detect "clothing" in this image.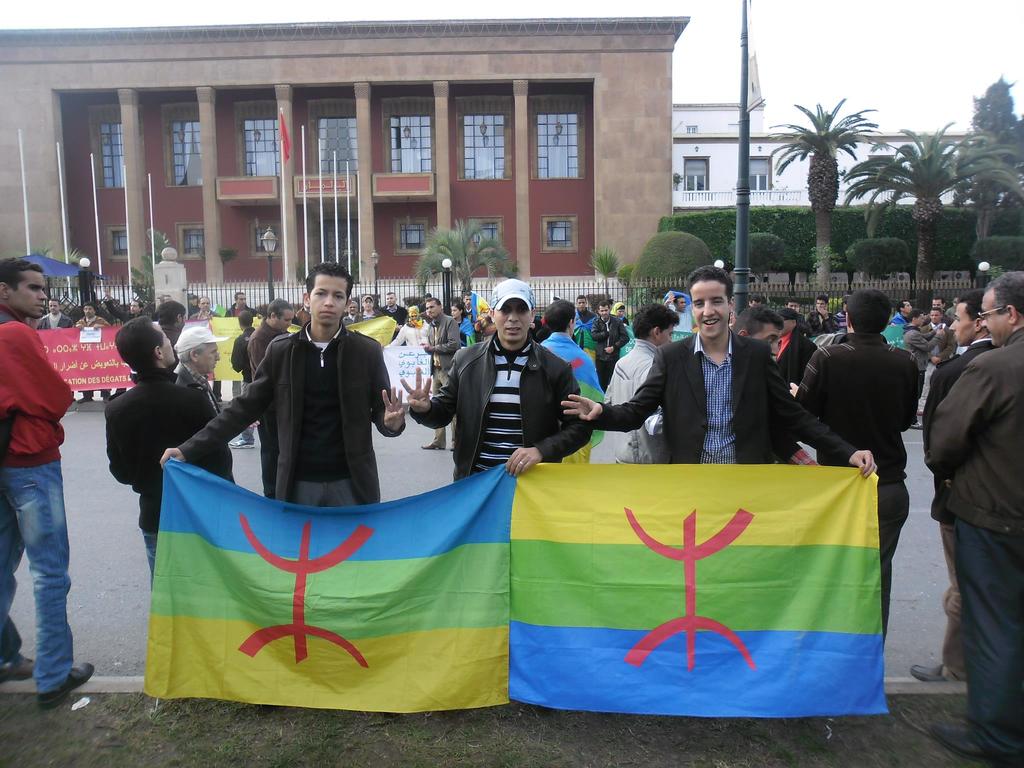
Detection: box=[578, 311, 630, 389].
